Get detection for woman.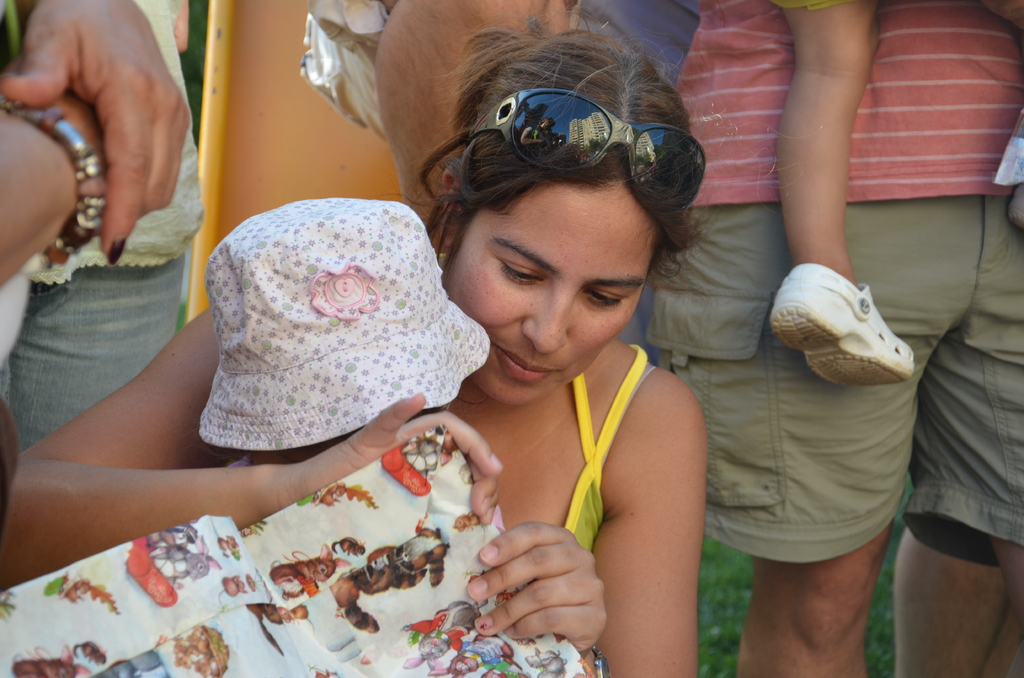
Detection: rect(0, 0, 207, 461).
